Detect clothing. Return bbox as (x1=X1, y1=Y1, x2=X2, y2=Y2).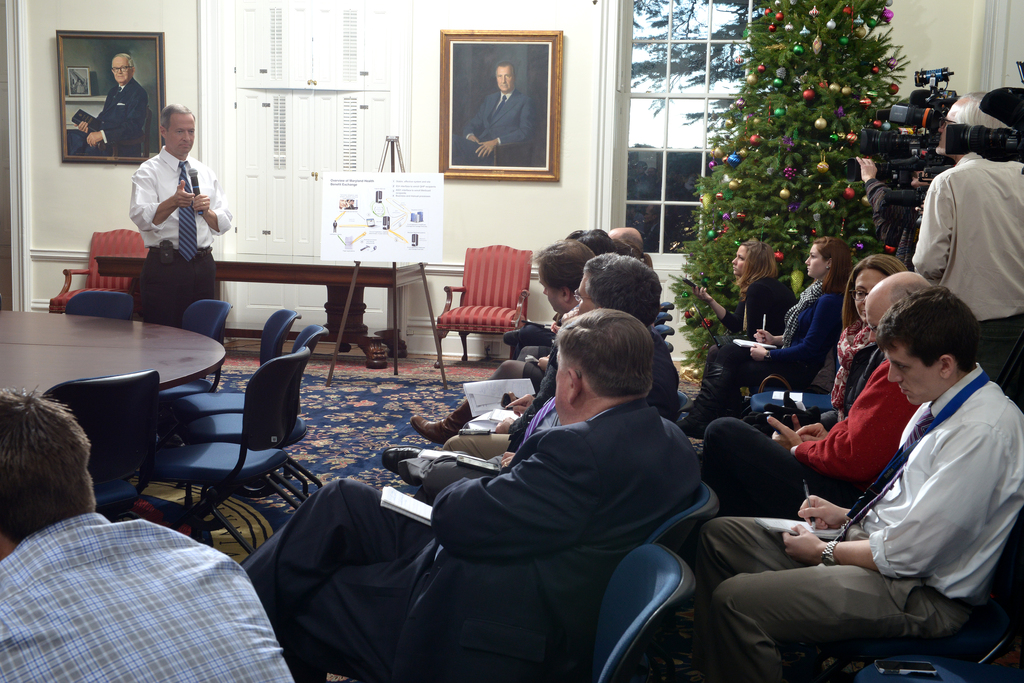
(x1=687, y1=315, x2=920, y2=522).
